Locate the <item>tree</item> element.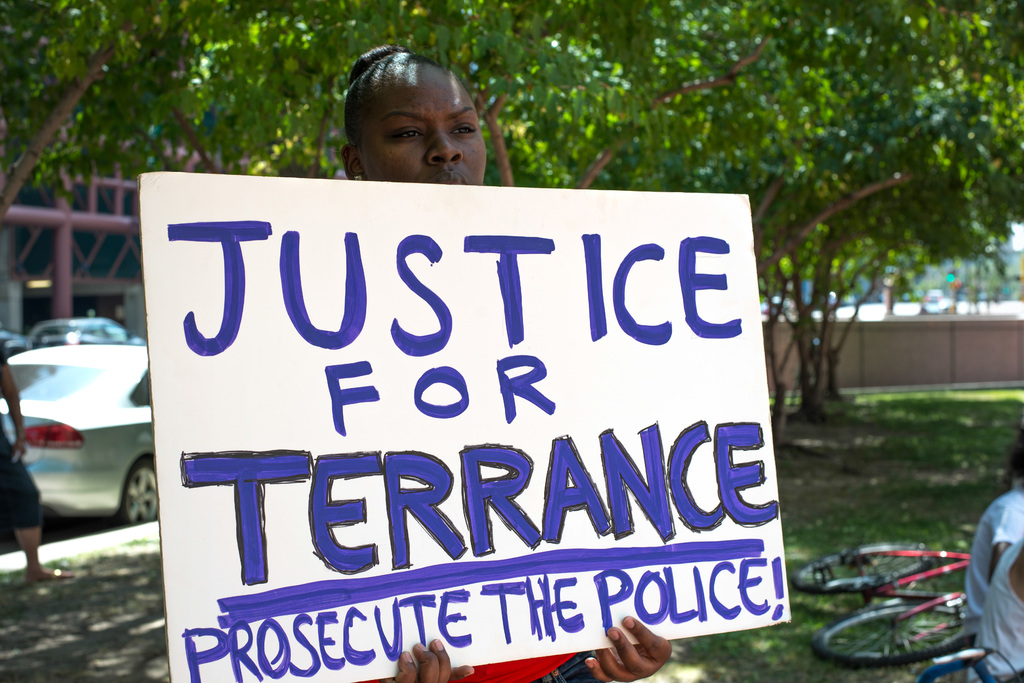
Element bbox: [x1=0, y1=0, x2=169, y2=226].
